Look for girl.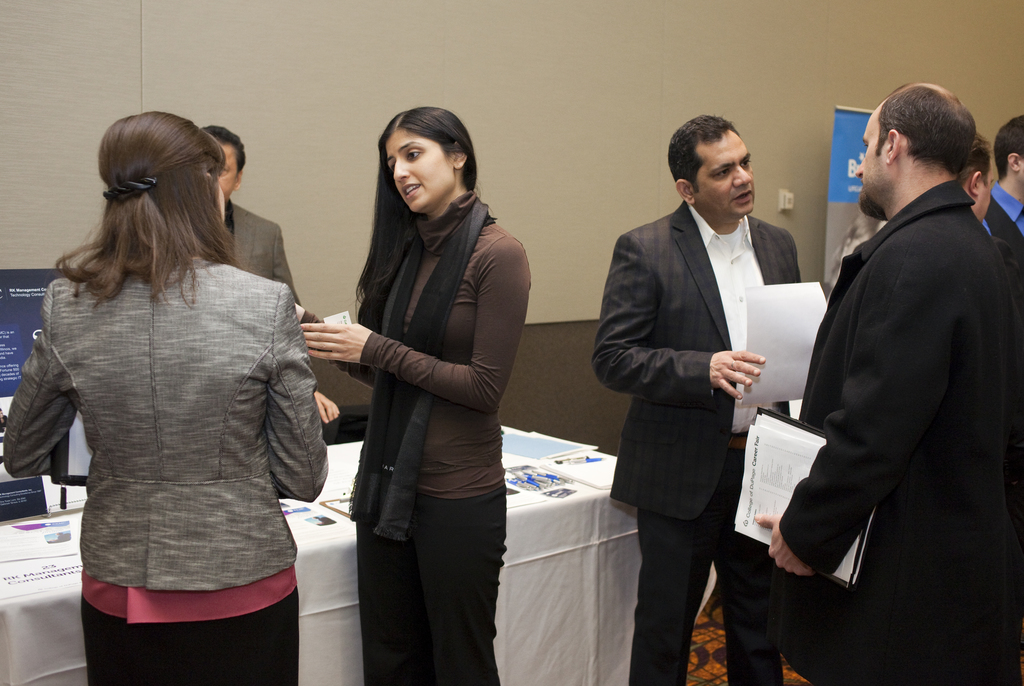
Found: {"x1": 297, "y1": 107, "x2": 531, "y2": 685}.
